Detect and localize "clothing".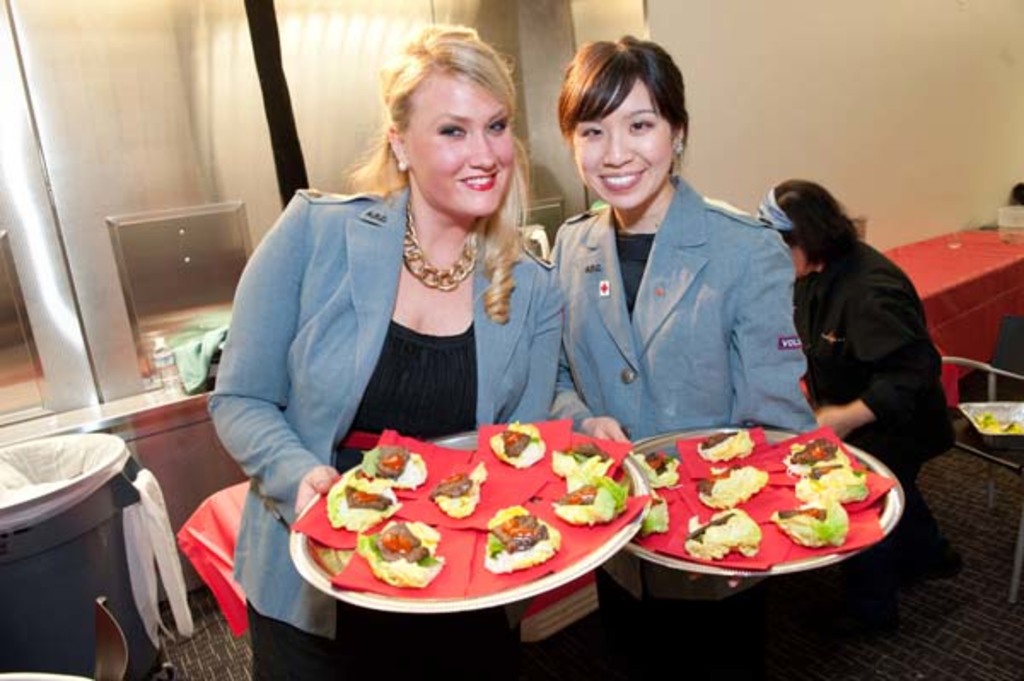
Localized at <box>201,181,570,679</box>.
